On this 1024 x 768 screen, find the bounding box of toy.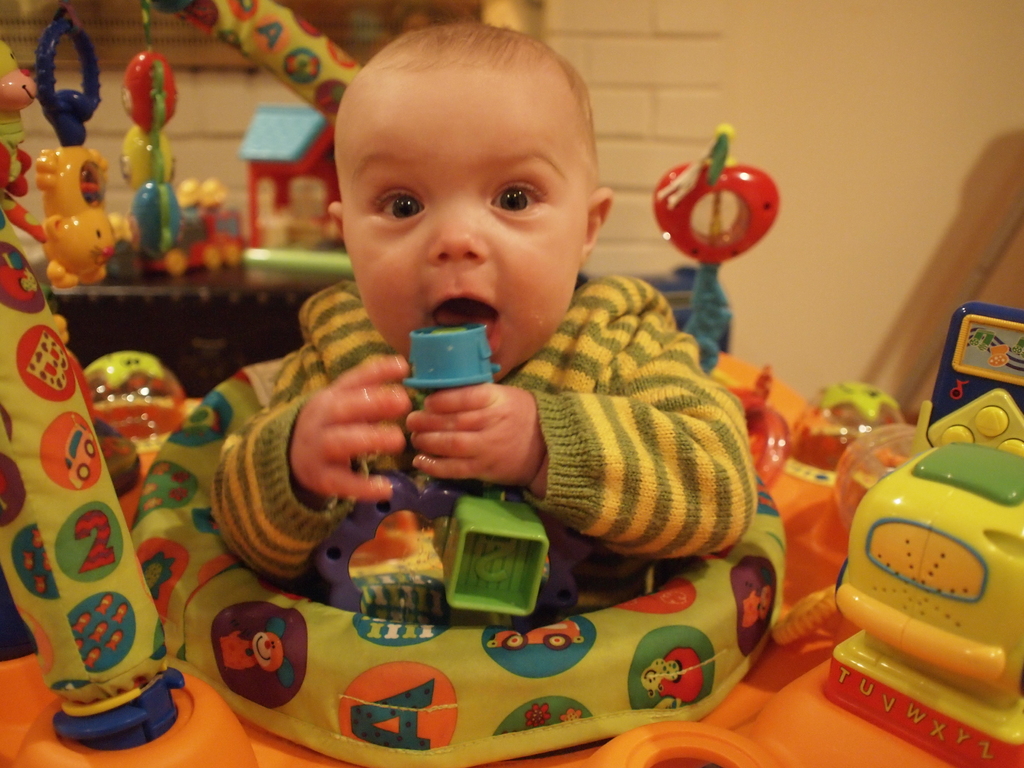
Bounding box: l=813, t=303, r=1023, b=767.
